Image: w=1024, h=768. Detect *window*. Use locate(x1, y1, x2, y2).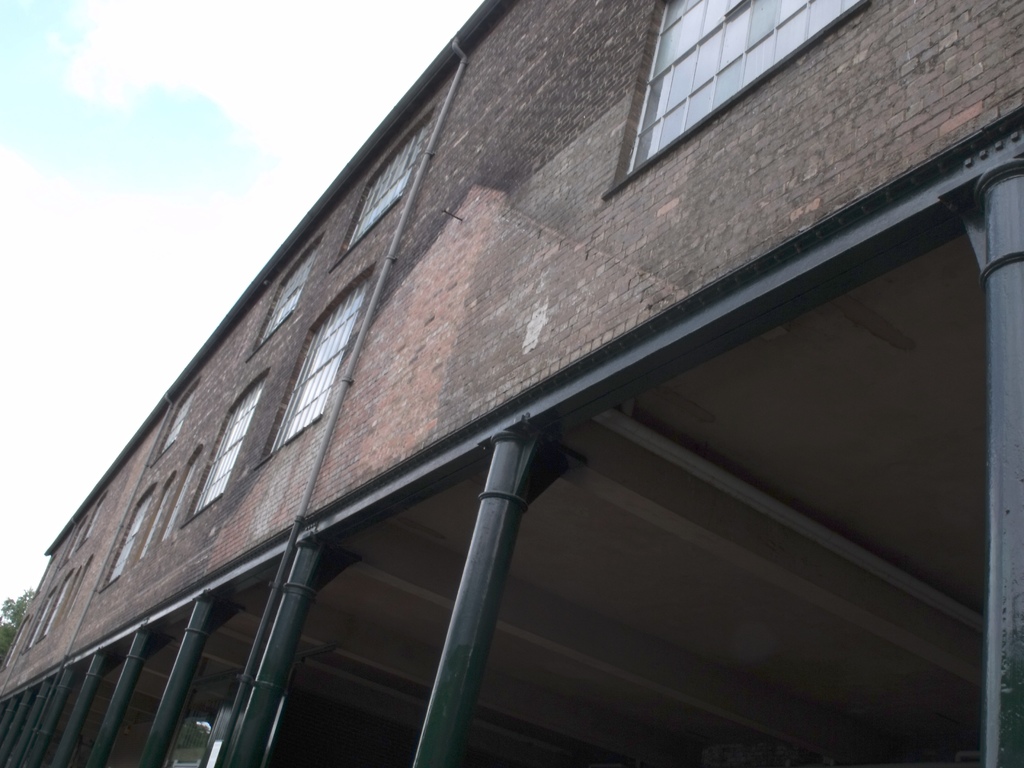
locate(113, 497, 149, 581).
